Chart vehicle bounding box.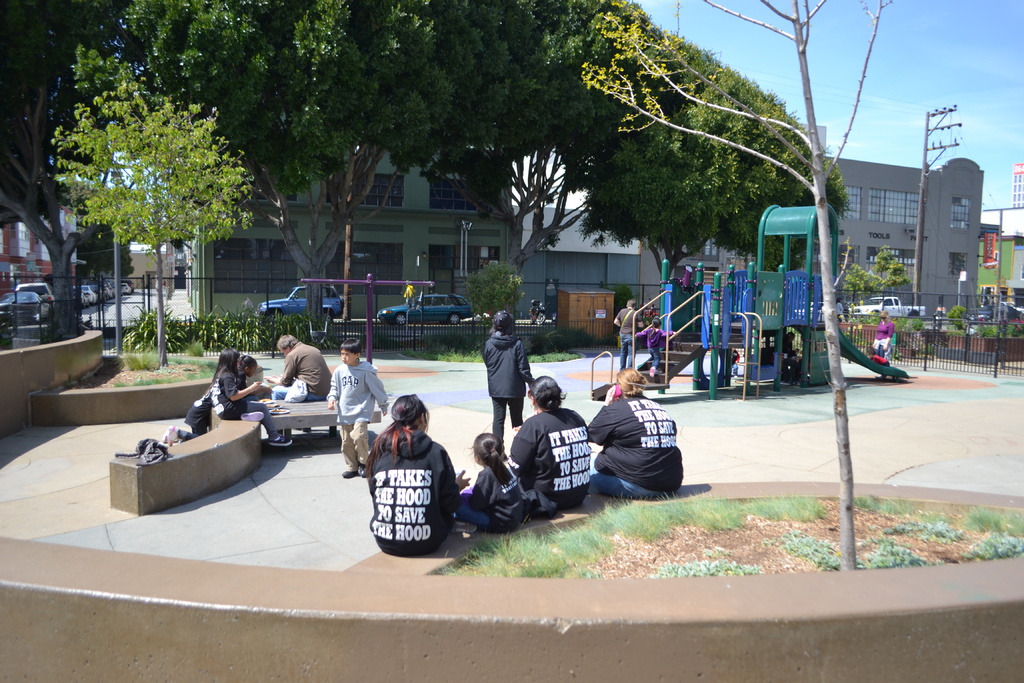
Charted: [0, 286, 36, 322].
